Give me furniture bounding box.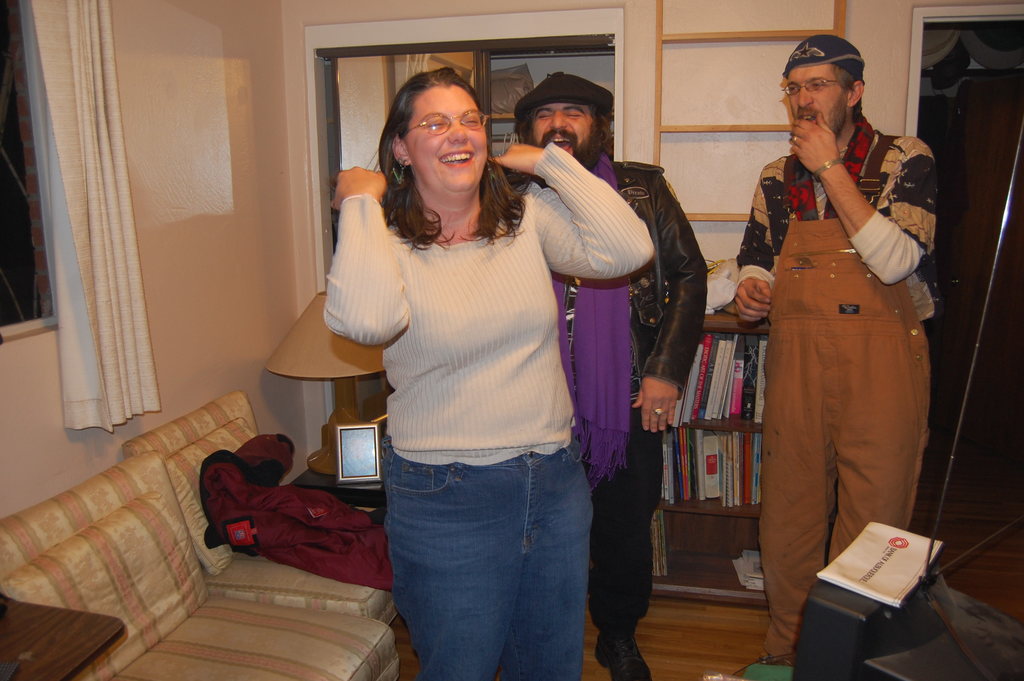
[0, 596, 124, 680].
